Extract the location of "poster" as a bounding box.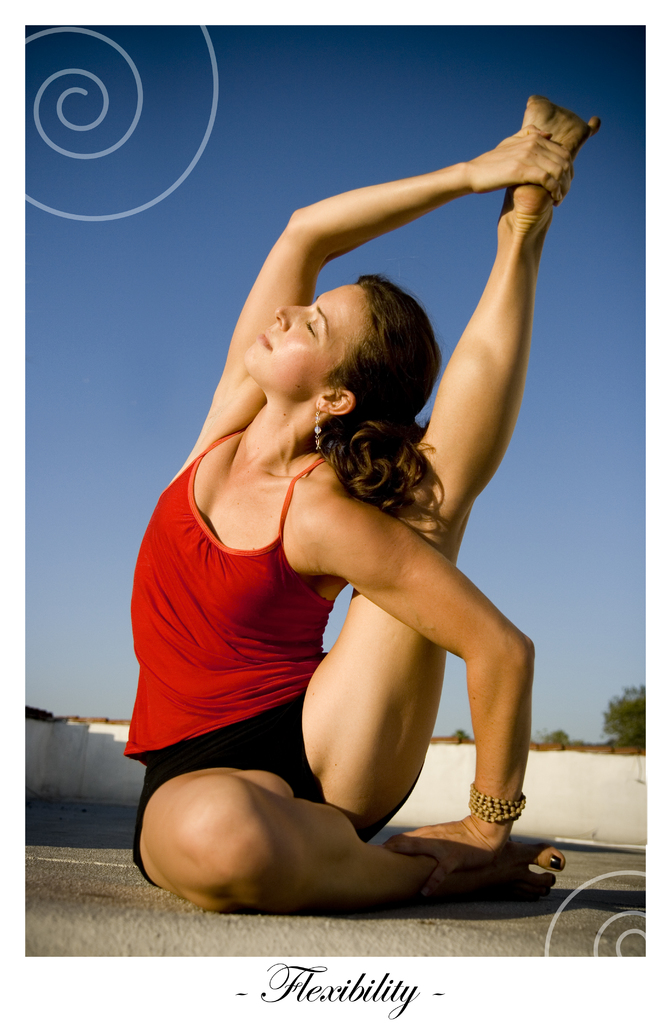
(0, 0, 670, 1022).
